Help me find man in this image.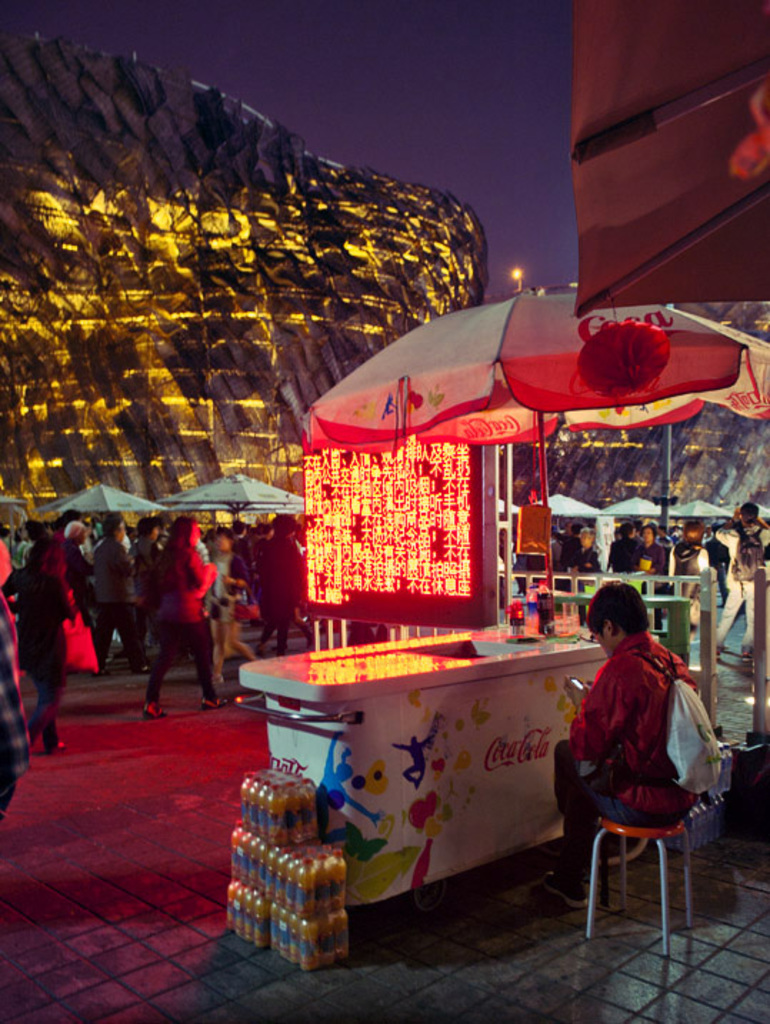
Found it: <bbox>86, 516, 147, 674</bbox>.
